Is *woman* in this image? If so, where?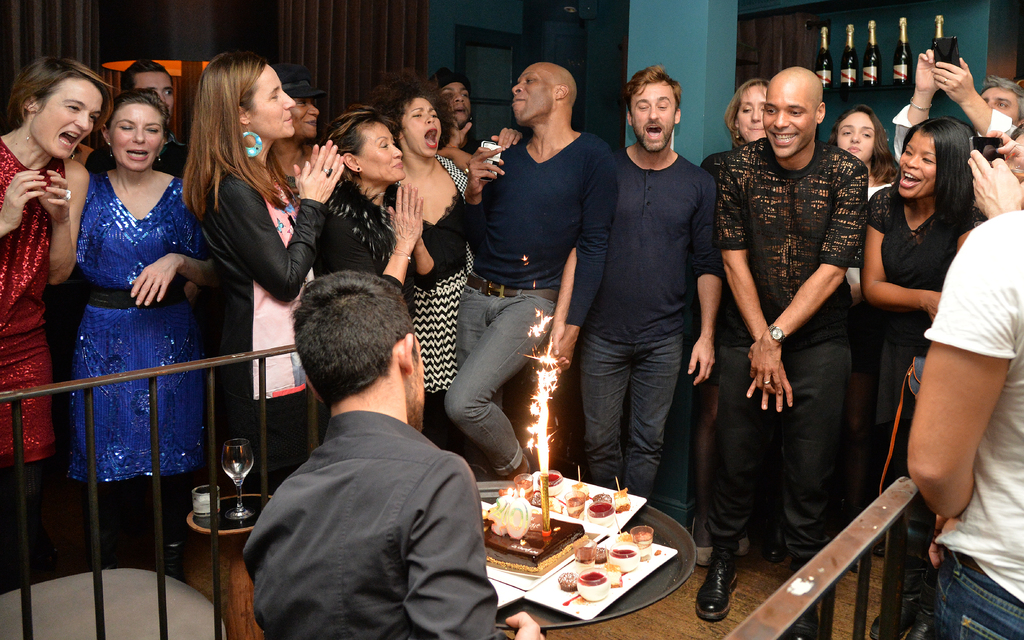
Yes, at bbox=[836, 100, 905, 279].
